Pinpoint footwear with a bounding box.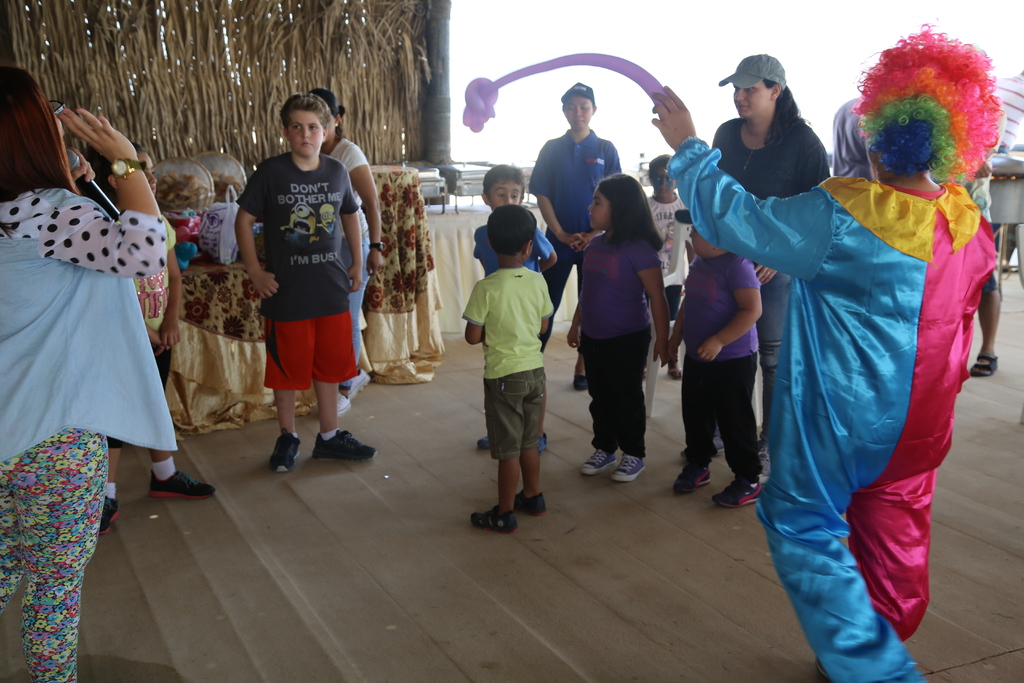
(left=513, top=485, right=548, bottom=517).
